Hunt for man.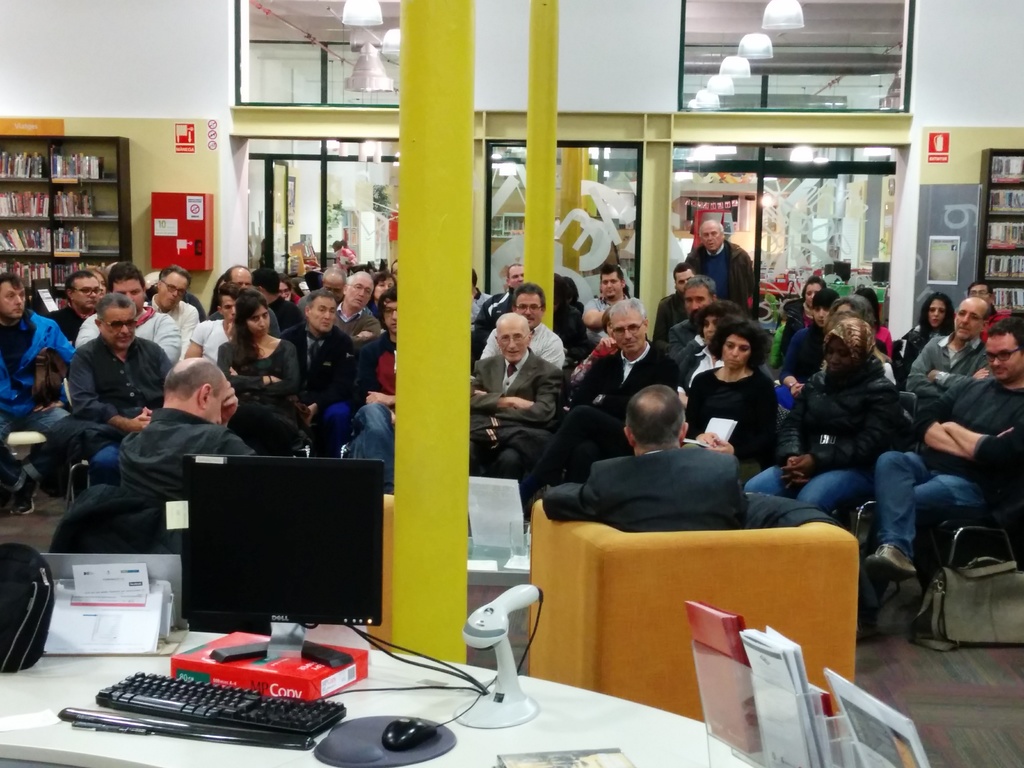
Hunted down at x1=506 y1=265 x2=527 y2=291.
